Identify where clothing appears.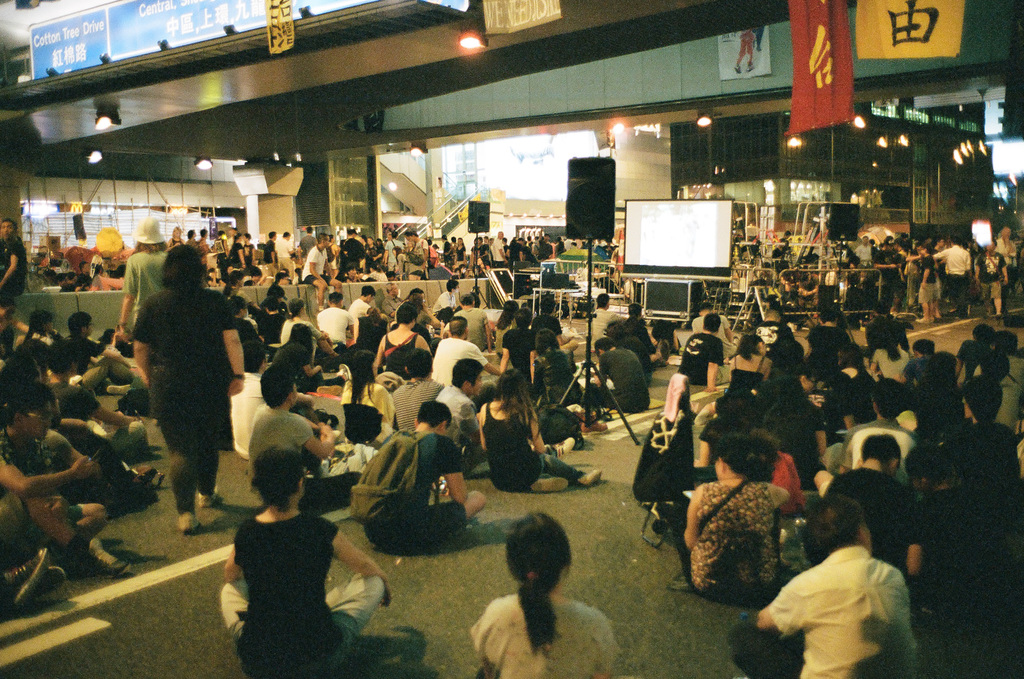
Appears at (900,352,936,390).
